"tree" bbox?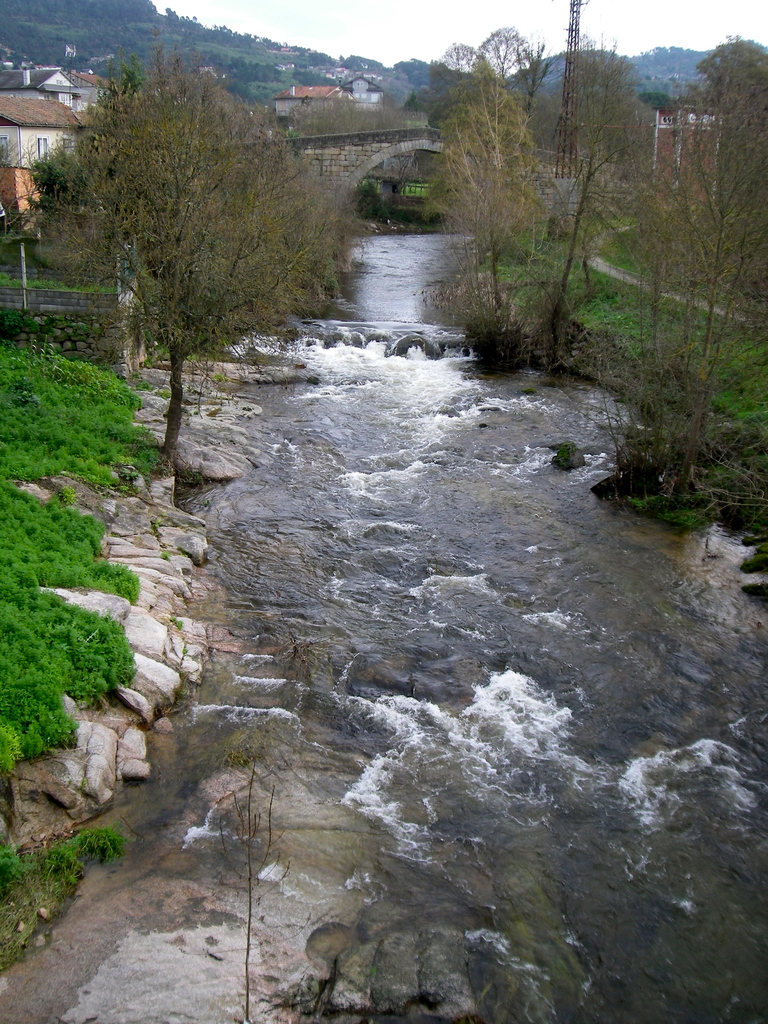
select_region(129, 68, 147, 150)
